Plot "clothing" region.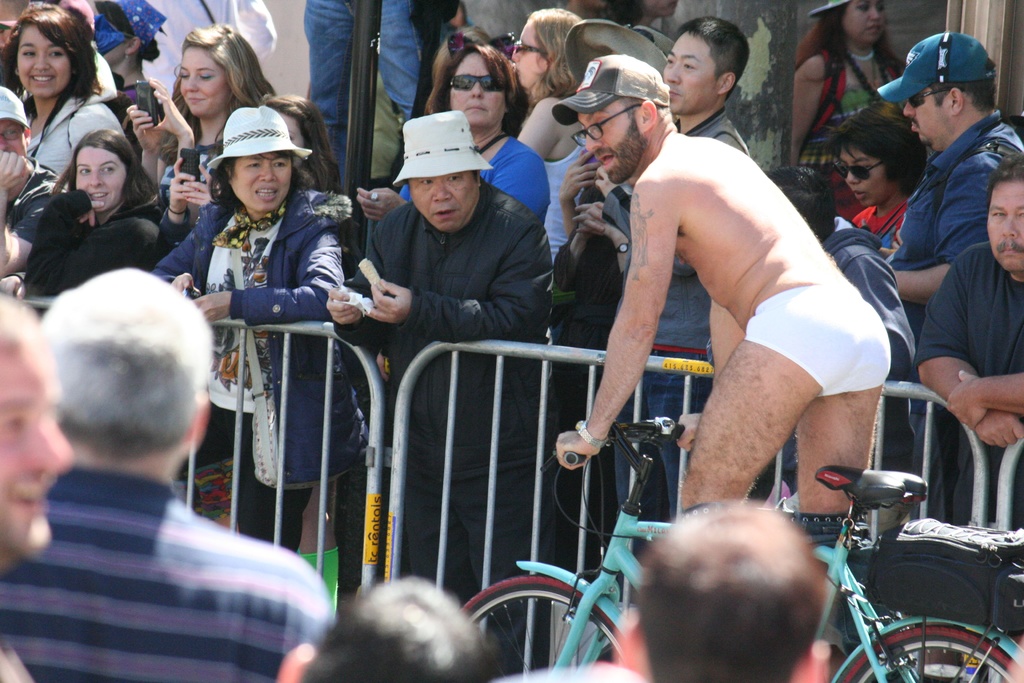
Plotted at bbox=[138, 0, 279, 95].
